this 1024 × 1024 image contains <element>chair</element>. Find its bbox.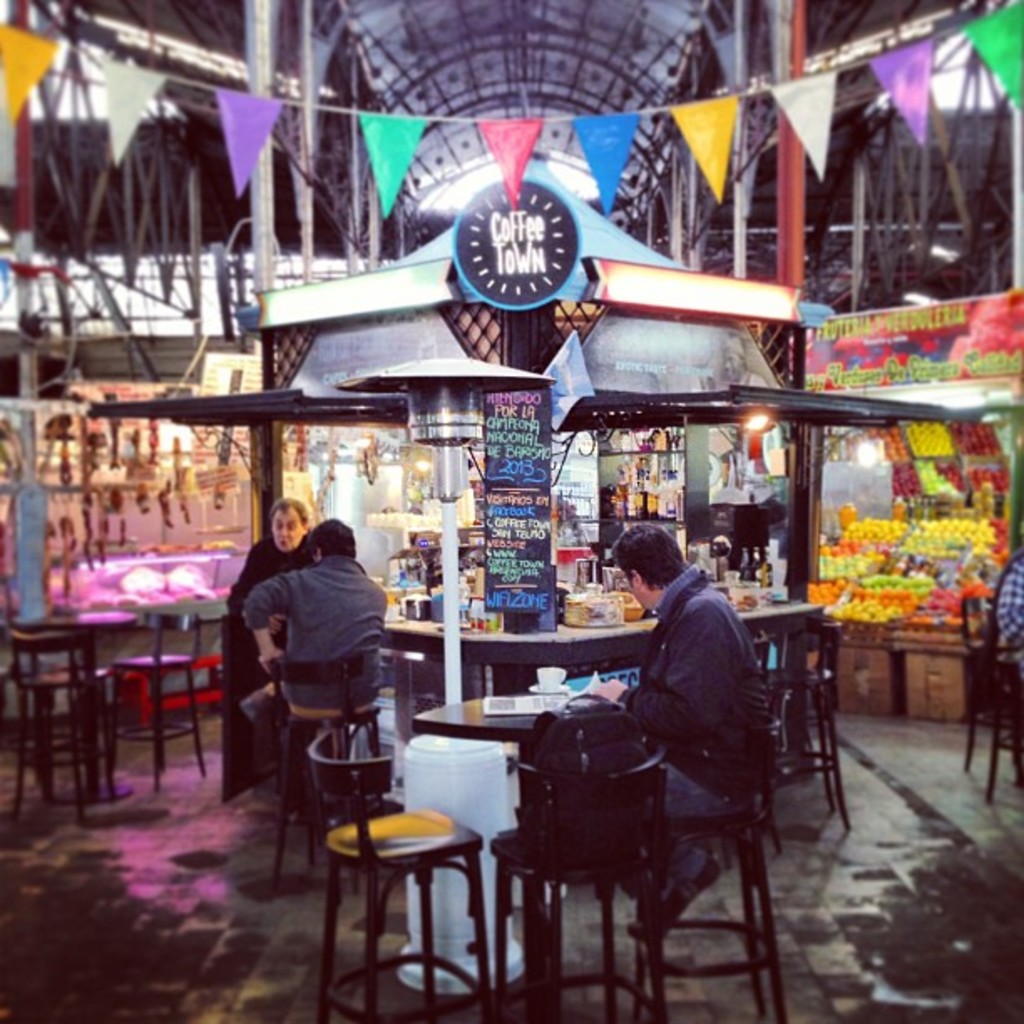
box=[305, 723, 490, 1022].
